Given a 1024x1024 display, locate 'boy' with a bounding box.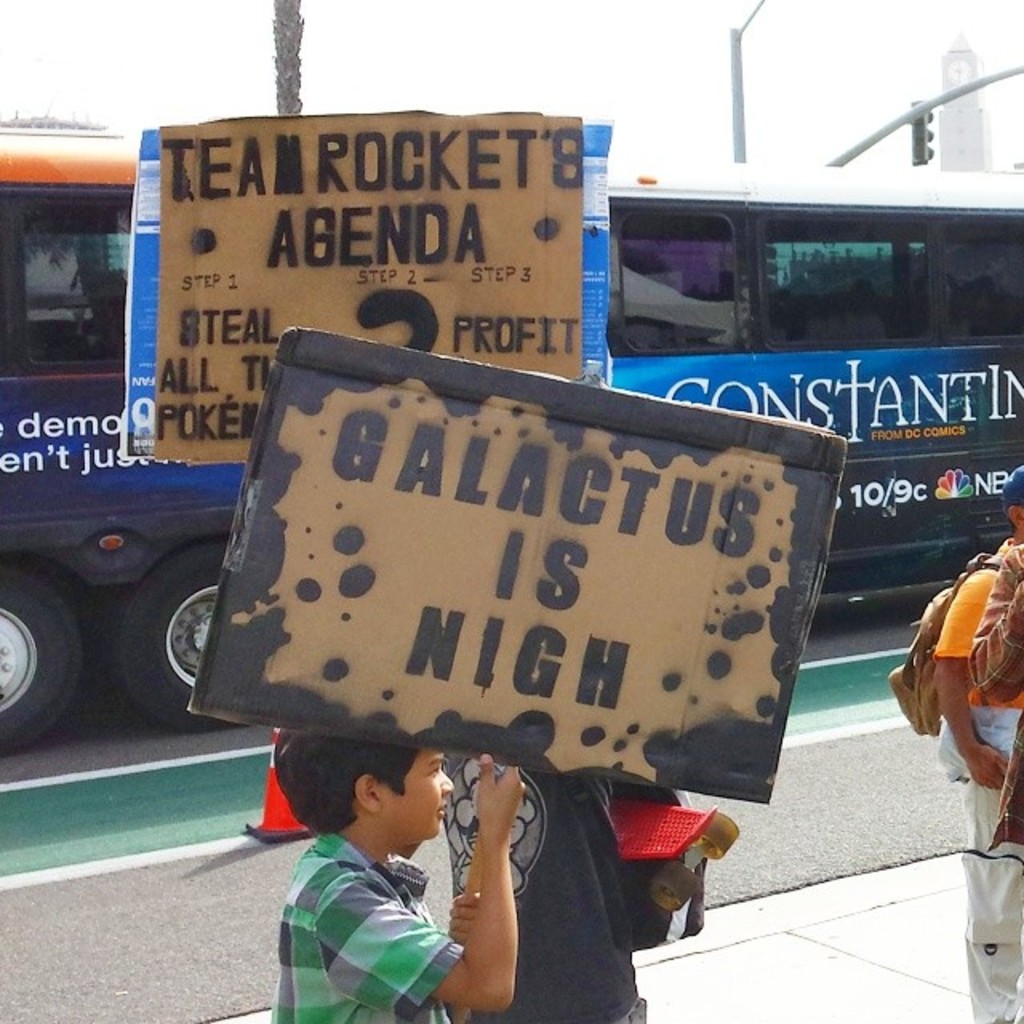
Located: (left=261, top=739, right=474, bottom=1023).
